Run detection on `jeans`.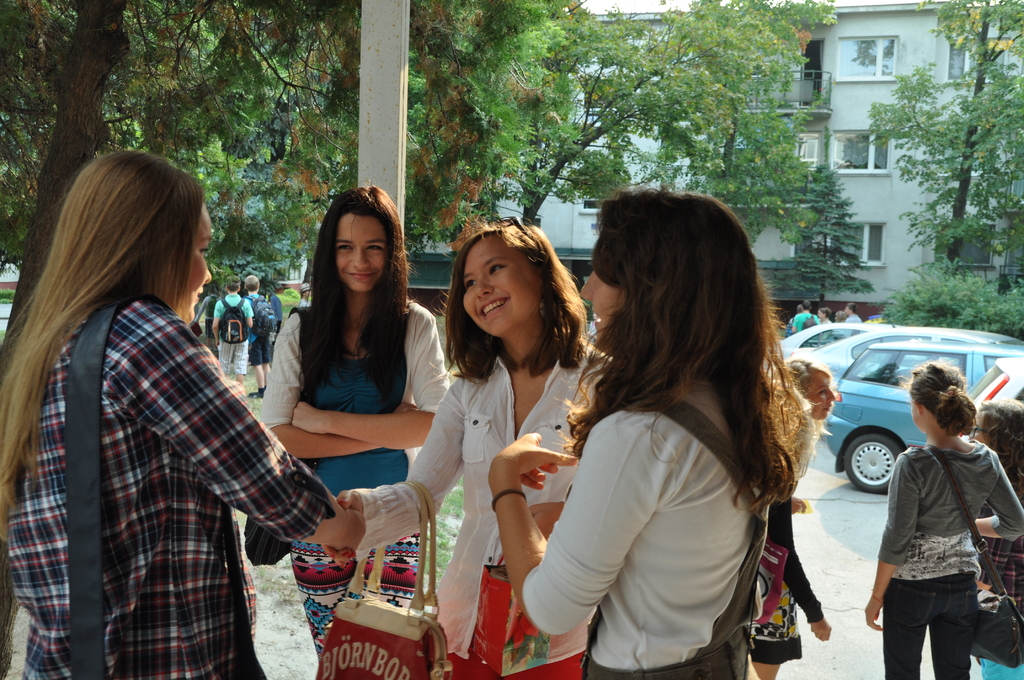
Result: 883 572 975 679.
